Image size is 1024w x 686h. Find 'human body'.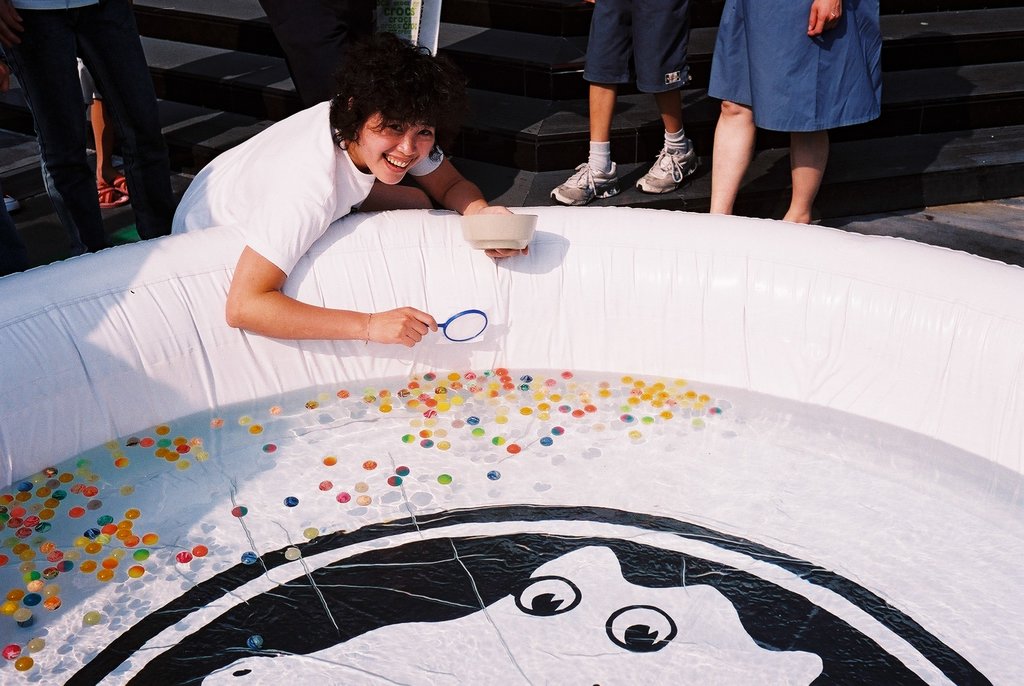
detection(548, 0, 701, 199).
